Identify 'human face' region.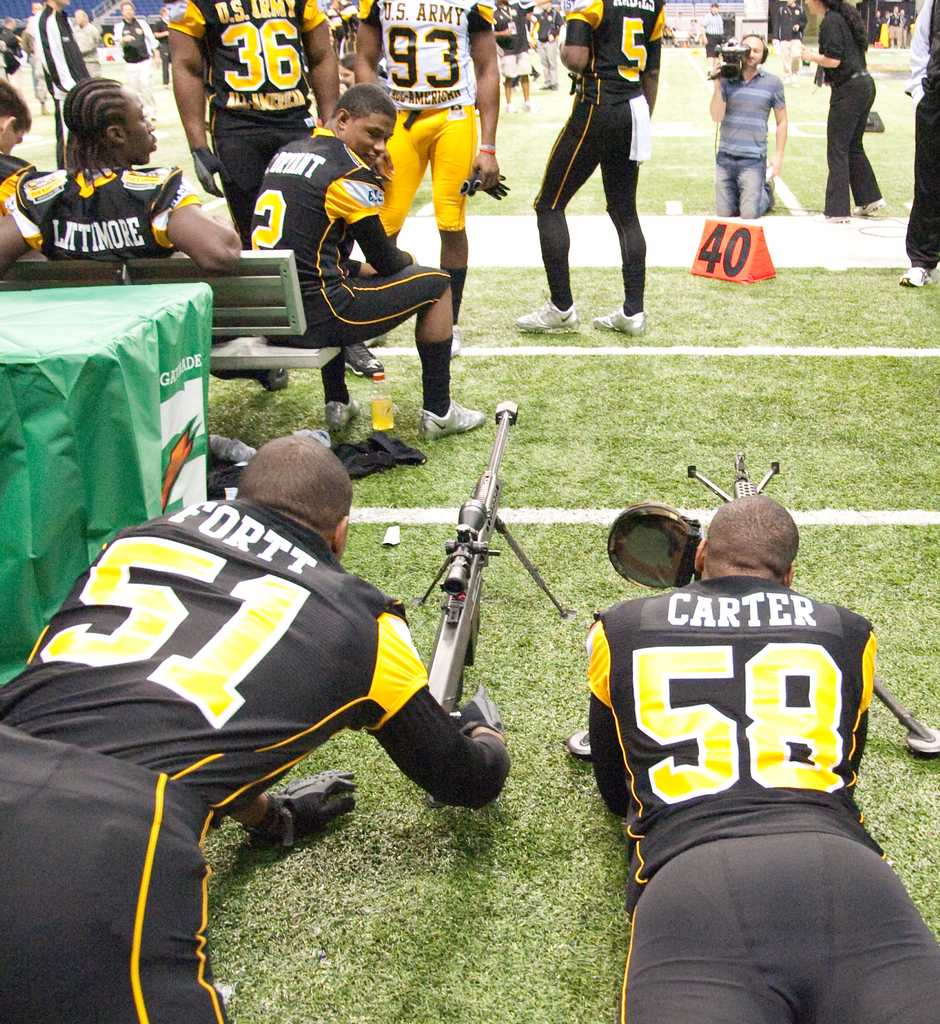
Region: select_region(339, 106, 394, 168).
